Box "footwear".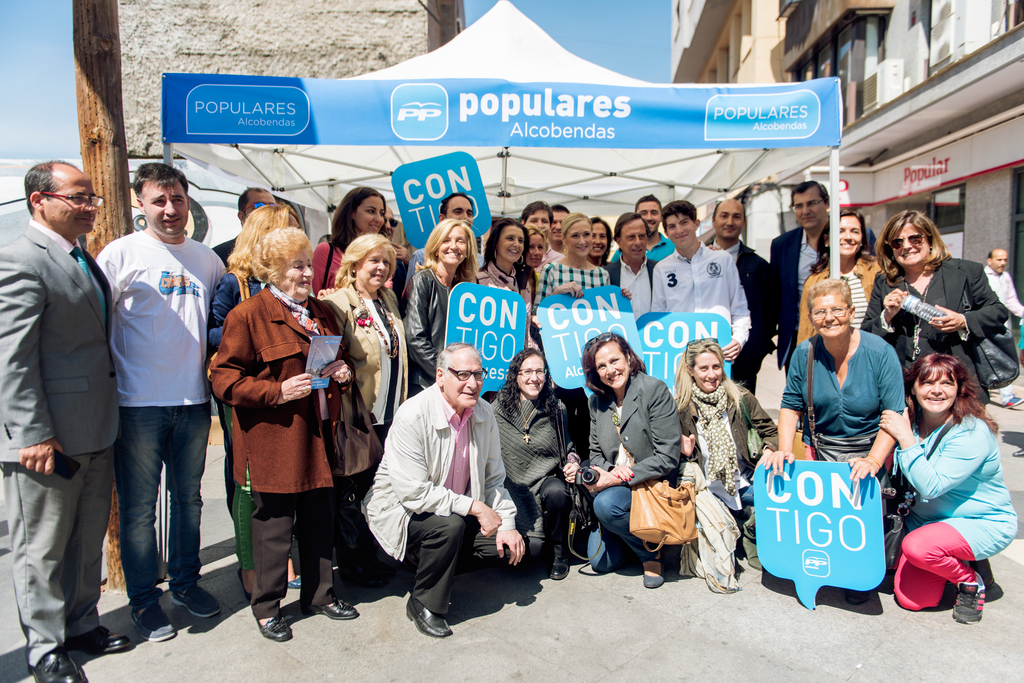
<region>642, 556, 666, 588</region>.
